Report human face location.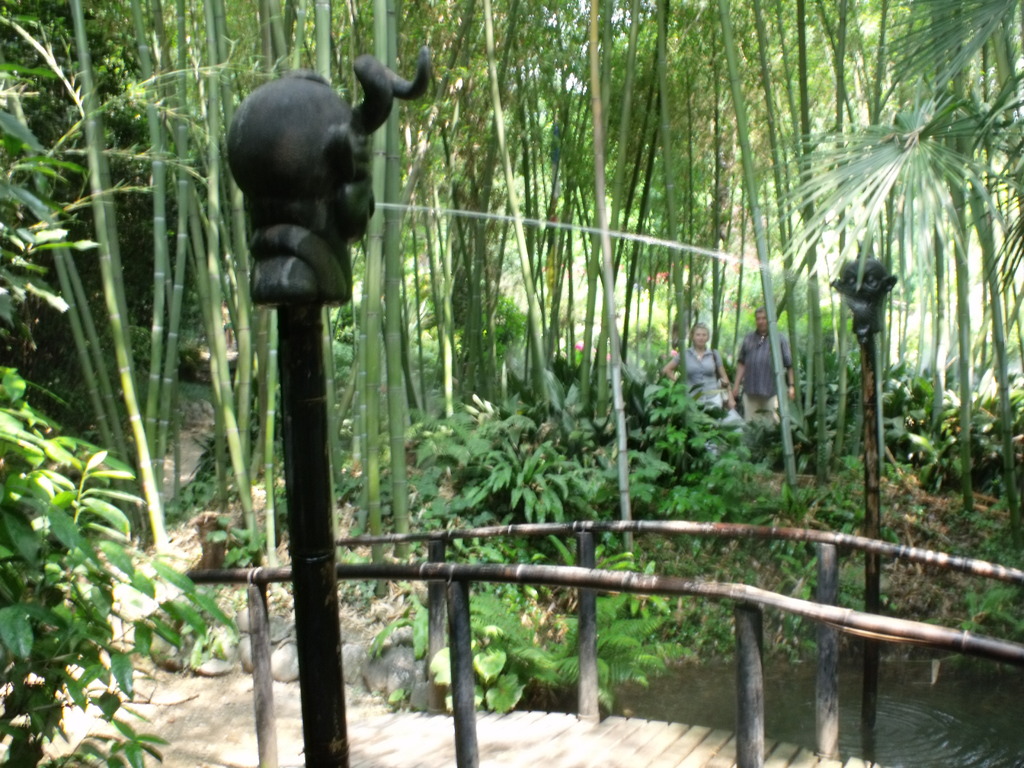
Report: x1=692, y1=326, x2=708, y2=346.
